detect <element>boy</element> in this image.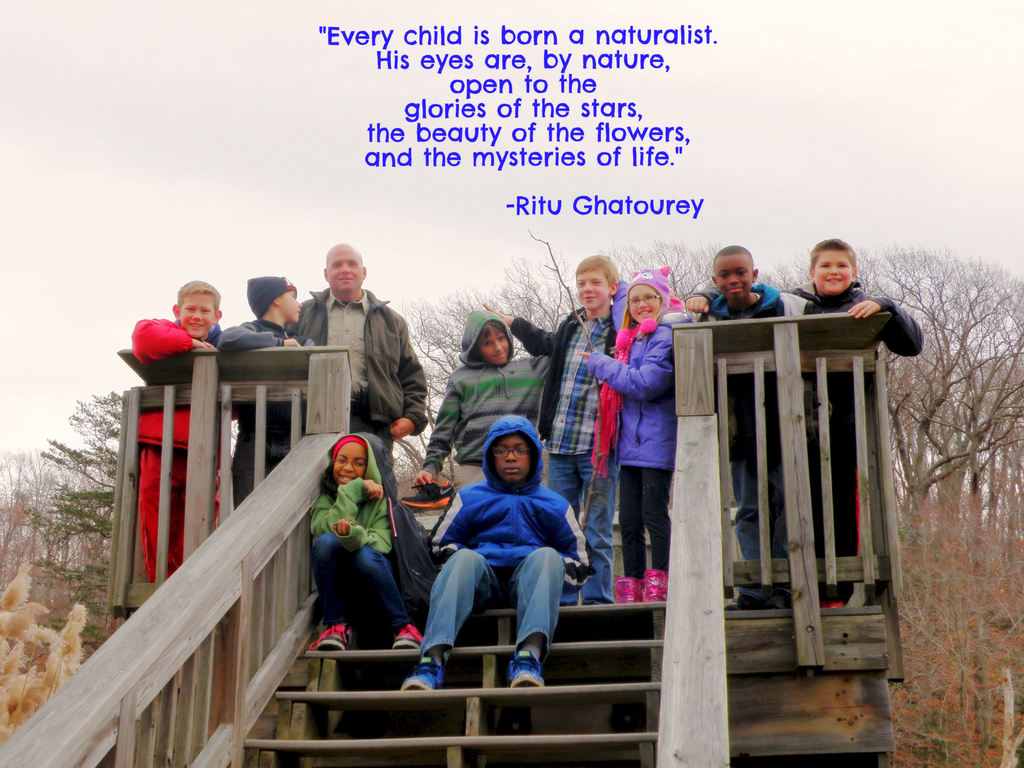
Detection: <region>307, 431, 435, 648</region>.
